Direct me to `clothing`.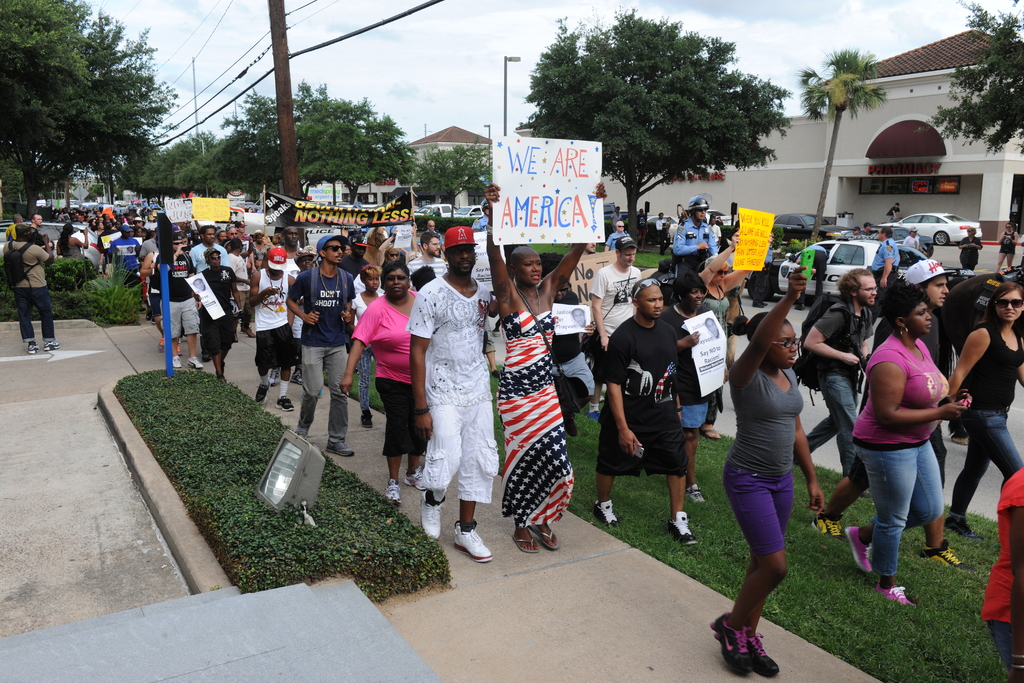
Direction: crop(721, 358, 817, 557).
